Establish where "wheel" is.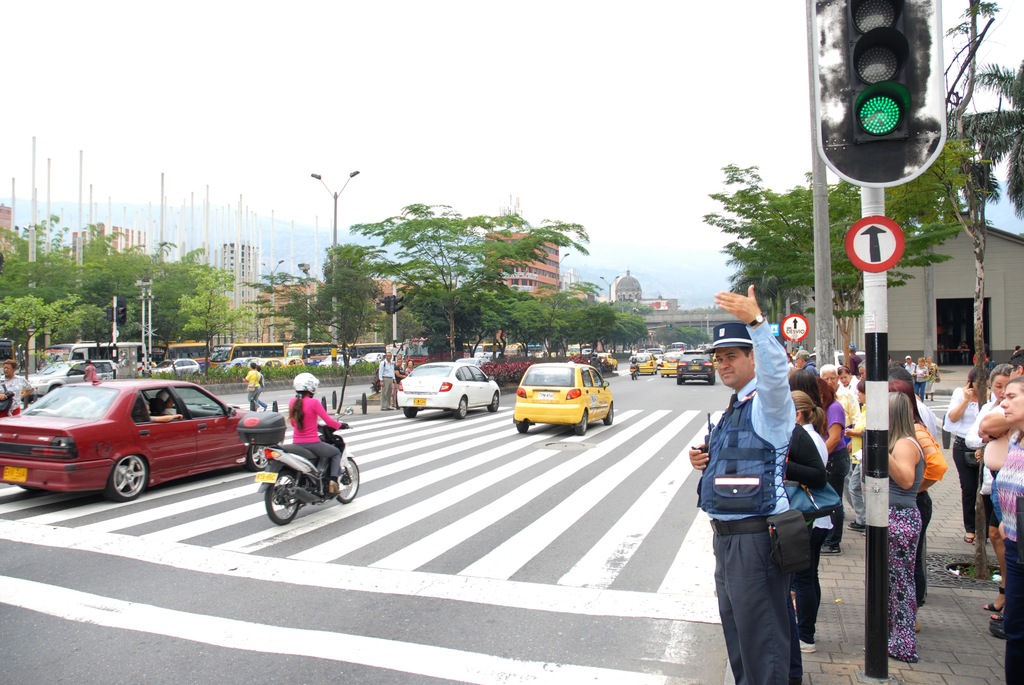
Established at 456, 400, 467, 419.
